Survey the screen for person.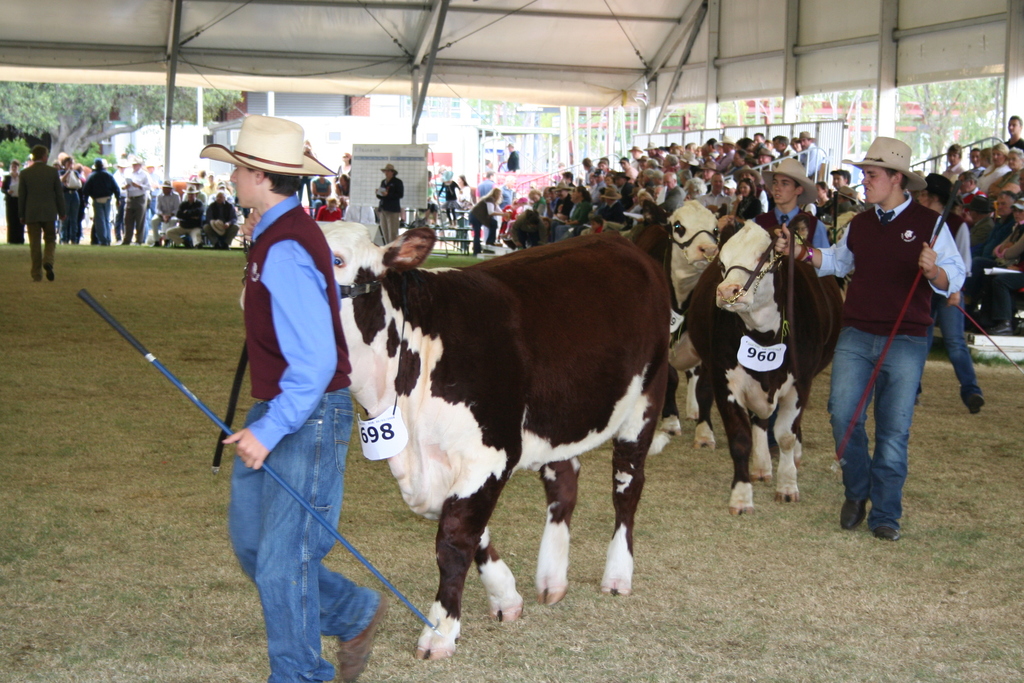
Survey found: {"left": 435, "top": 167, "right": 461, "bottom": 215}.
